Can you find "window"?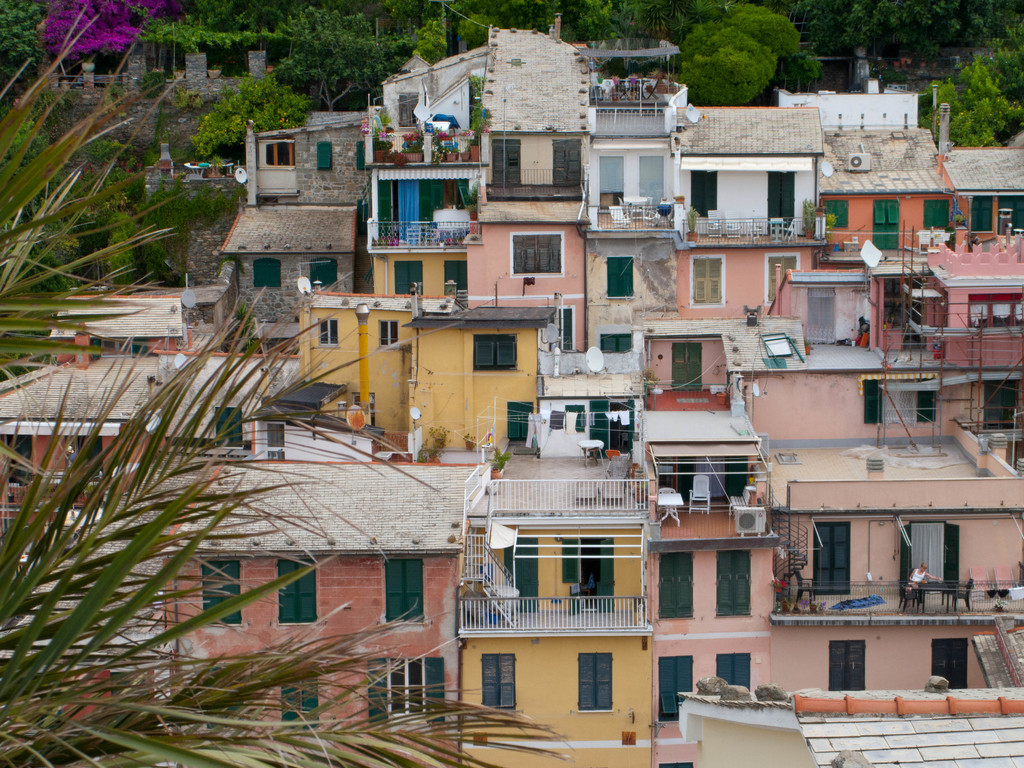
Yes, bounding box: bbox(690, 170, 715, 214).
